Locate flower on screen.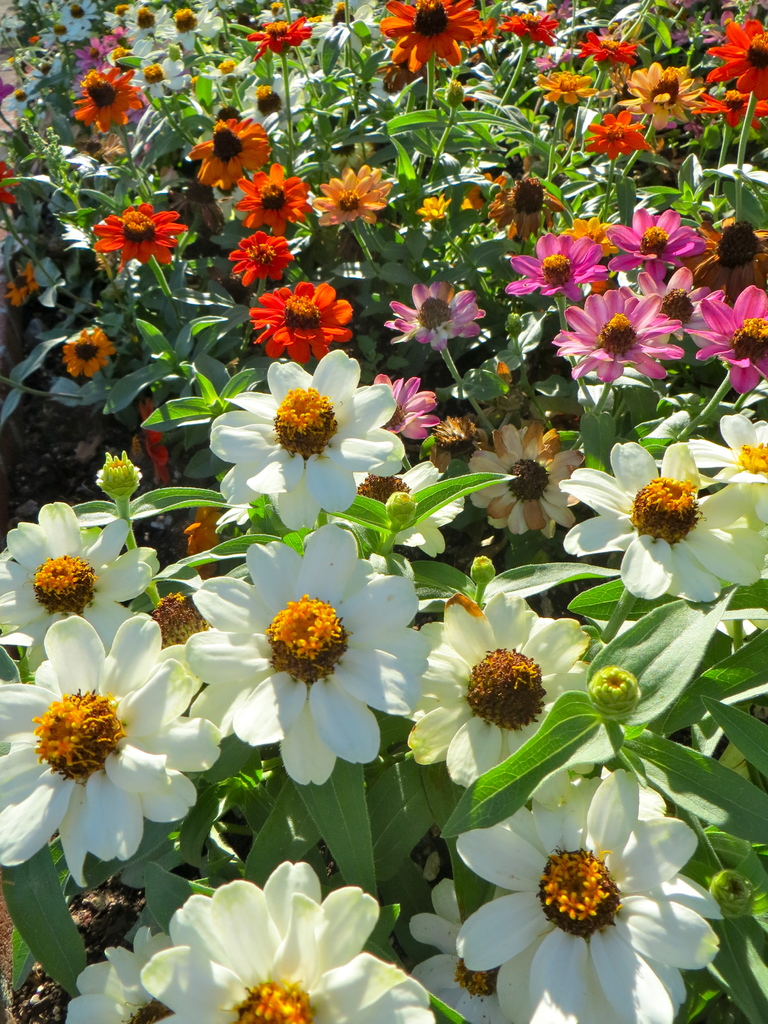
On screen at pyautogui.locateOnScreen(0, 612, 217, 886).
